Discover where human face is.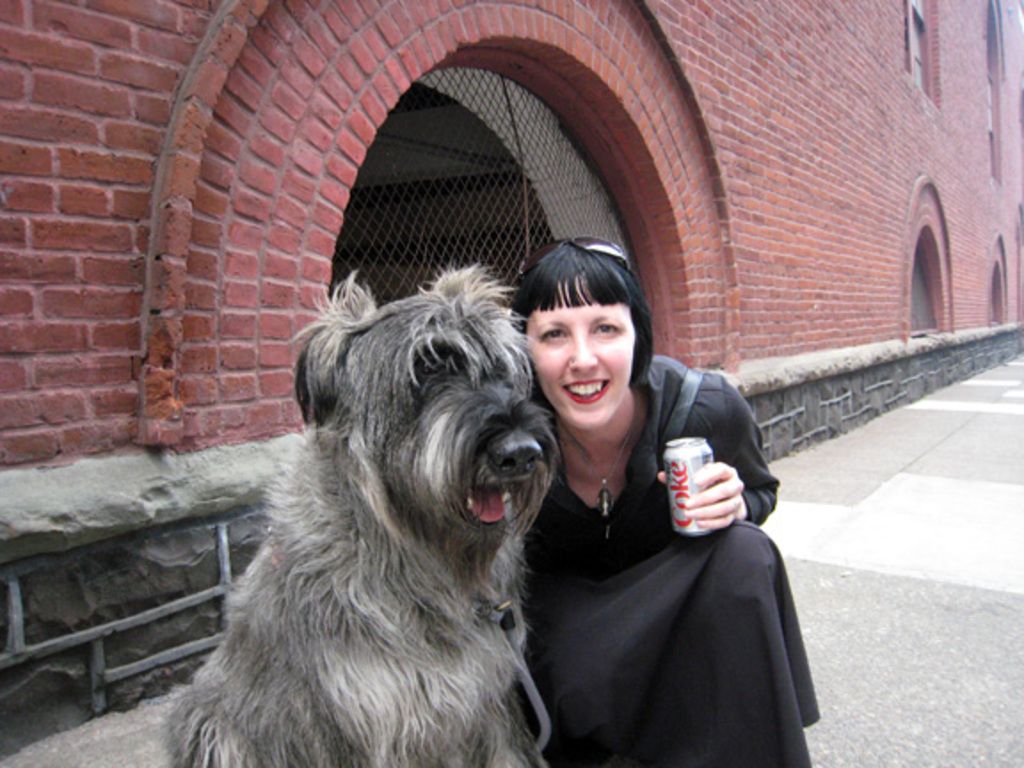
Discovered at x1=524 y1=281 x2=640 y2=427.
